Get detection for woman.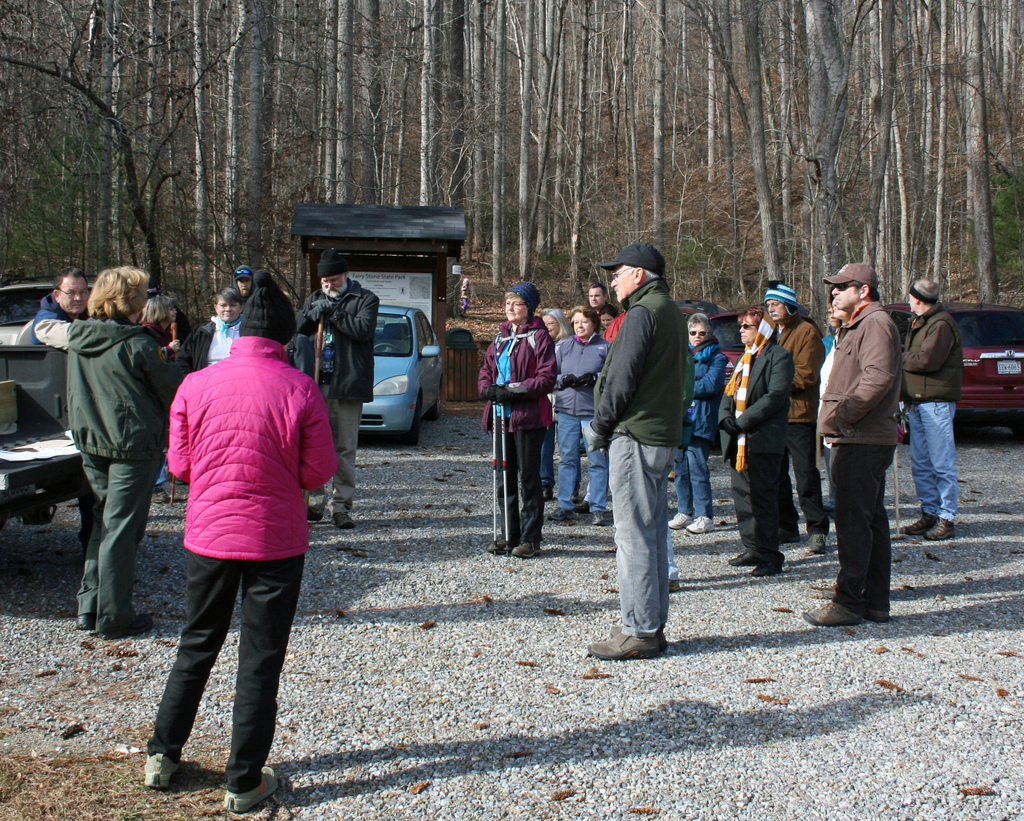
Detection: x1=669, y1=313, x2=729, y2=534.
